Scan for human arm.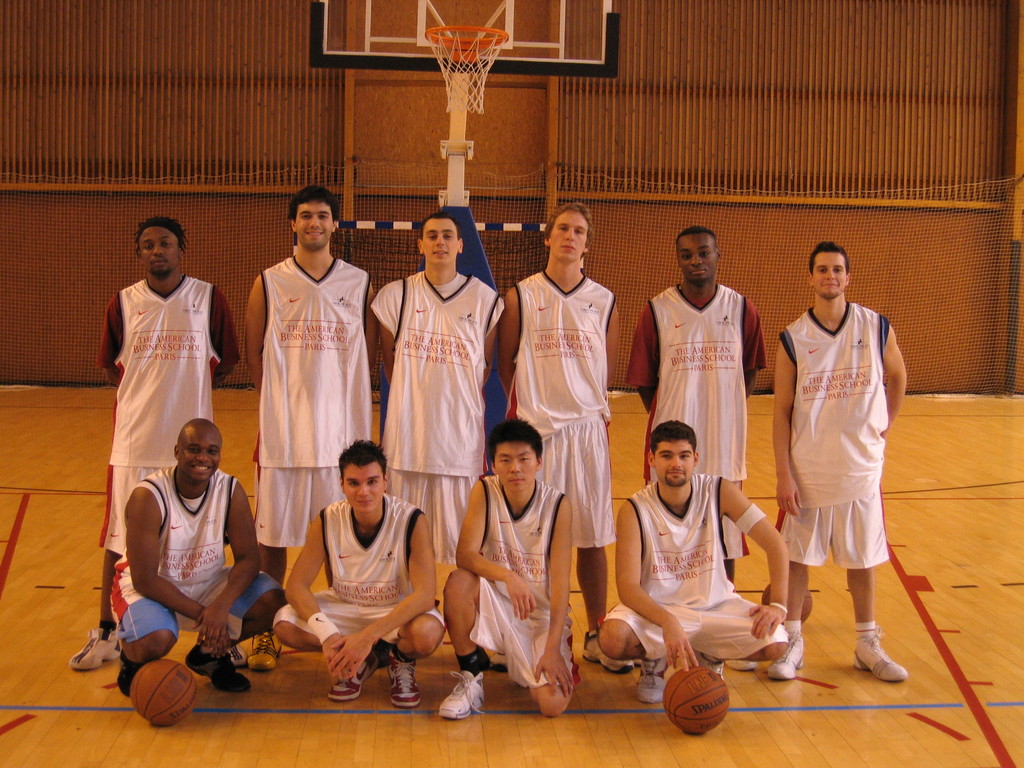
Scan result: [497, 280, 521, 386].
